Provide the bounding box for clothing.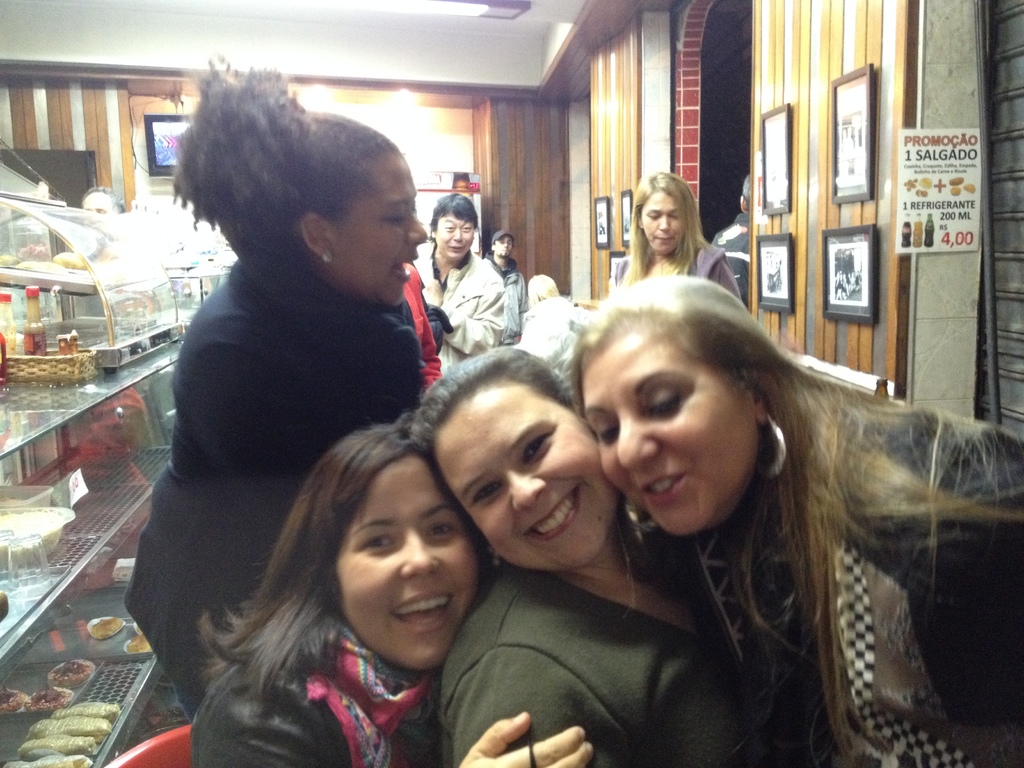
Rect(654, 400, 1023, 767).
